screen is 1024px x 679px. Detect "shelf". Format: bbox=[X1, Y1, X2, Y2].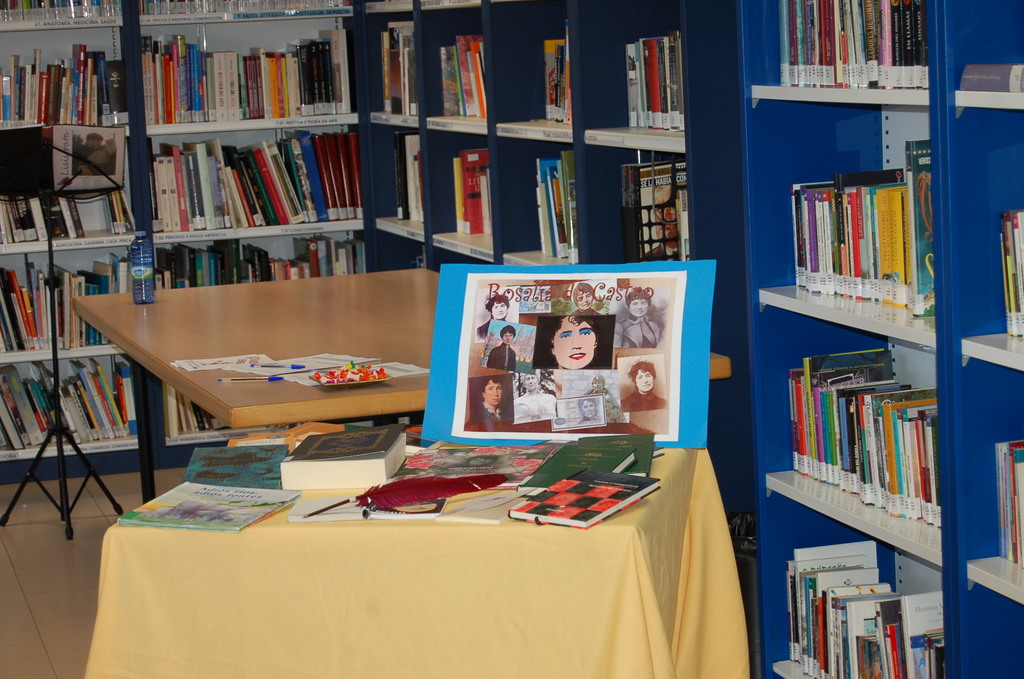
bbox=[762, 317, 957, 560].
